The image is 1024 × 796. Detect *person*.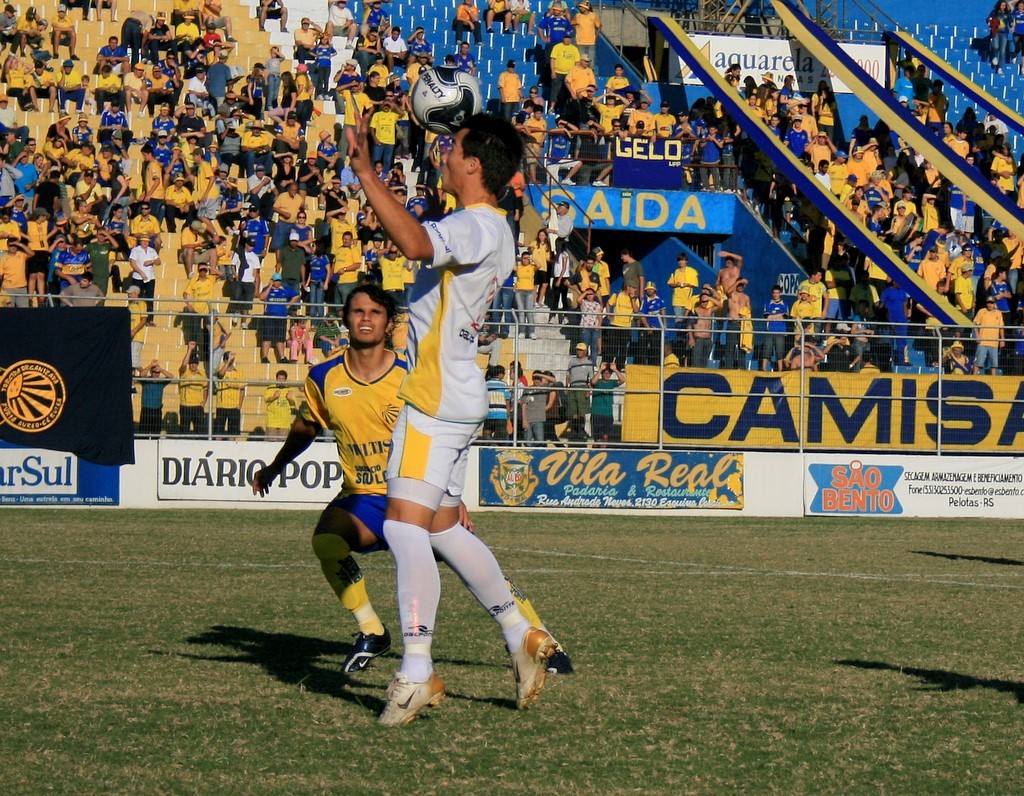
Detection: 292, 16, 320, 61.
